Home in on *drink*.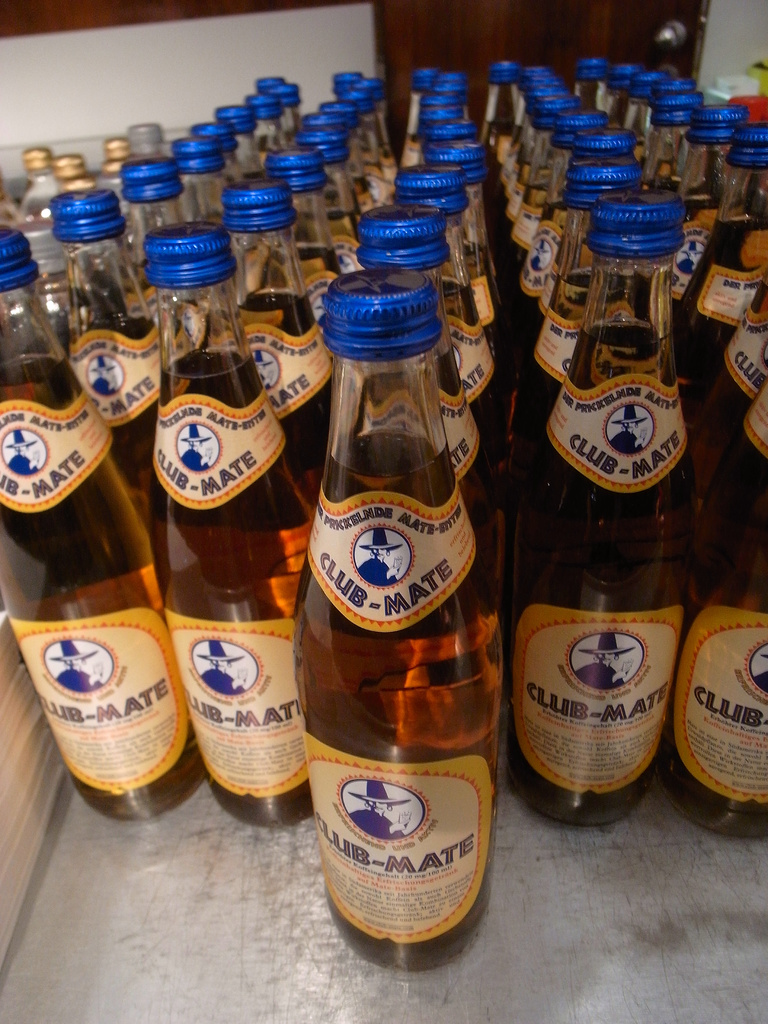
Homed in at [left=499, top=161, right=621, bottom=474].
